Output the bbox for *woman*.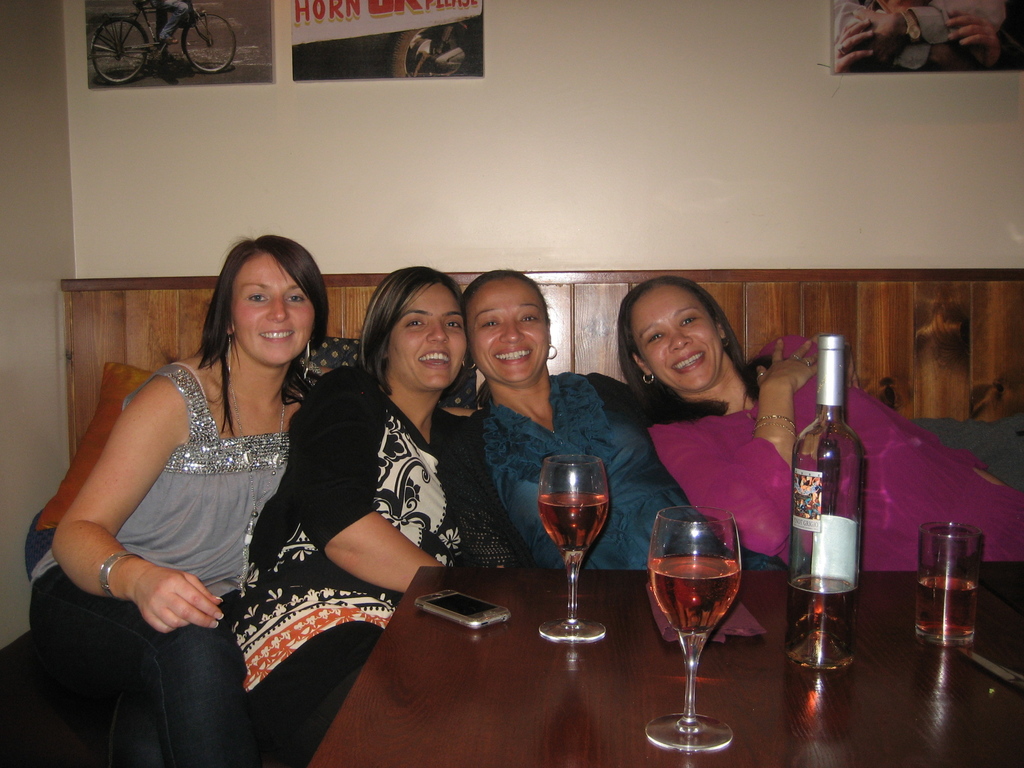
crop(614, 275, 1023, 579).
